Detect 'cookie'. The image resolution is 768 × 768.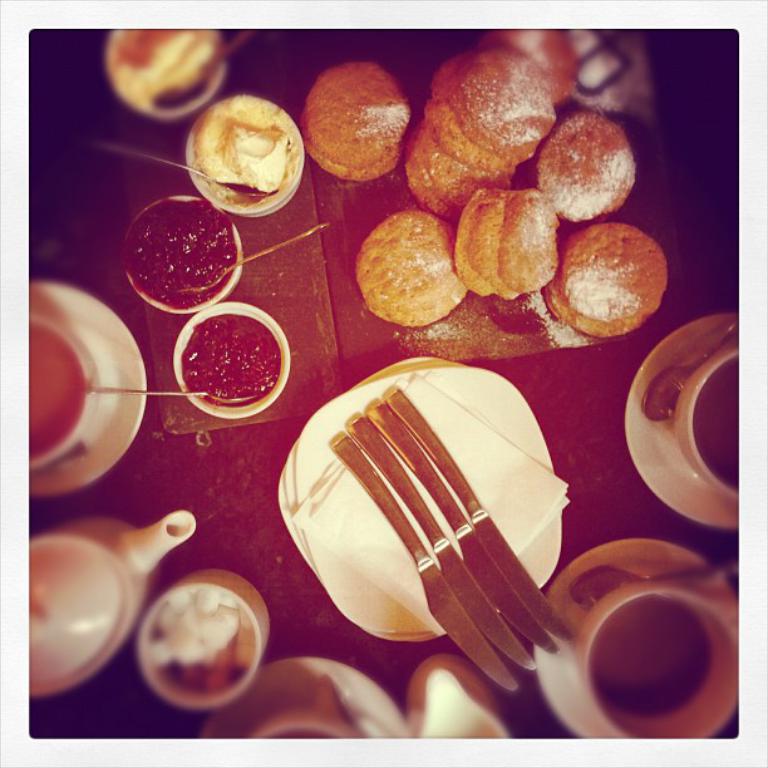
left=295, top=56, right=412, bottom=184.
